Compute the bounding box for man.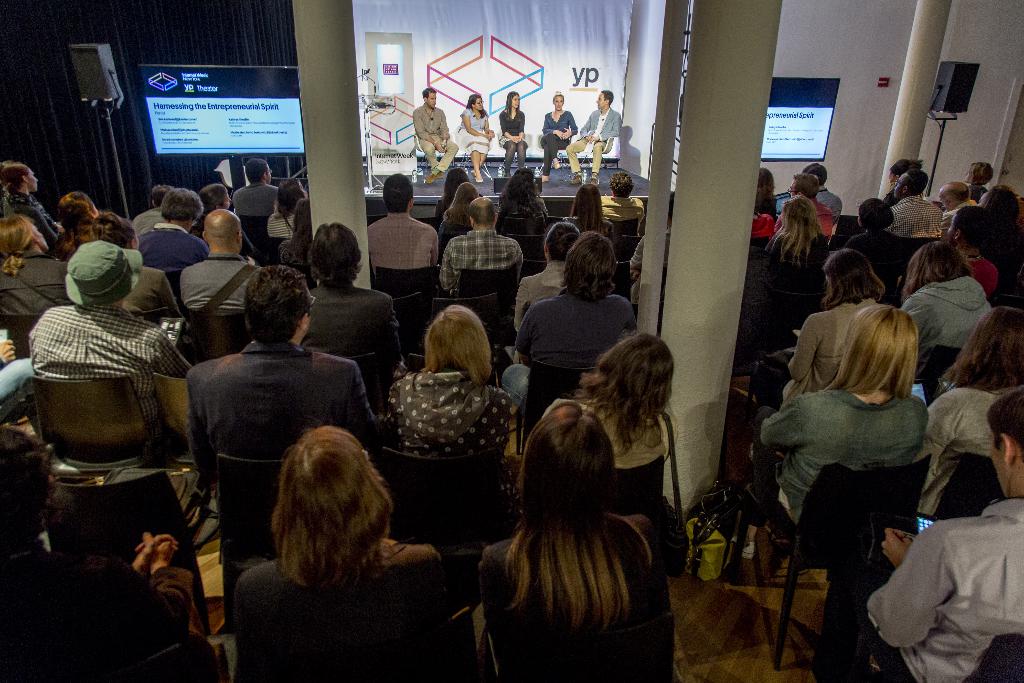
bbox(182, 210, 261, 324).
